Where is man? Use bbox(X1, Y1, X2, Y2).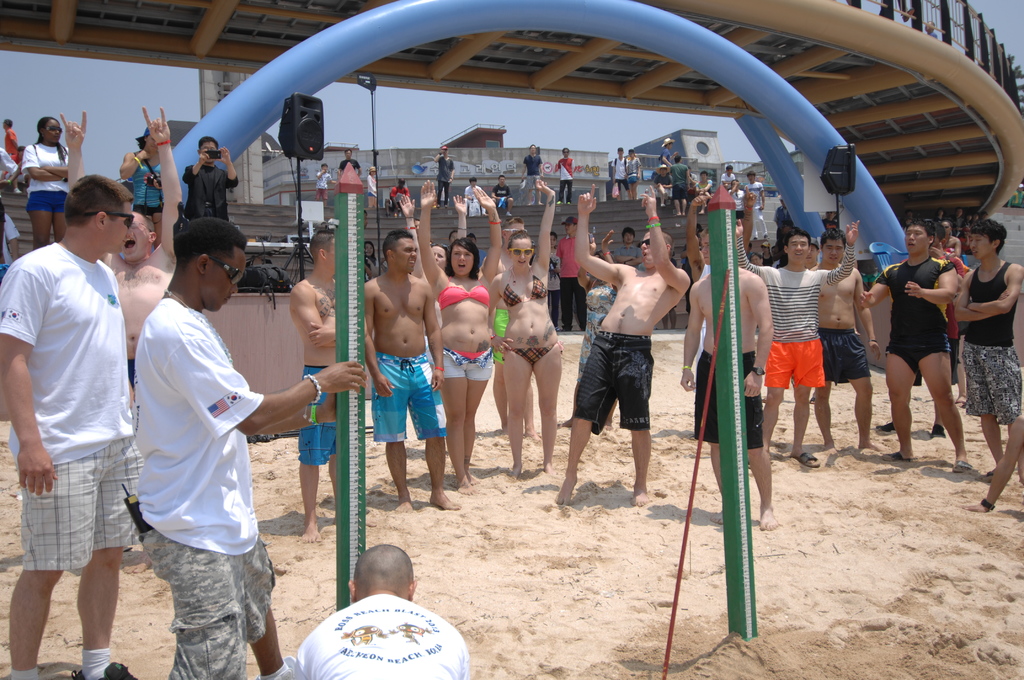
bbox(960, 412, 1023, 512).
